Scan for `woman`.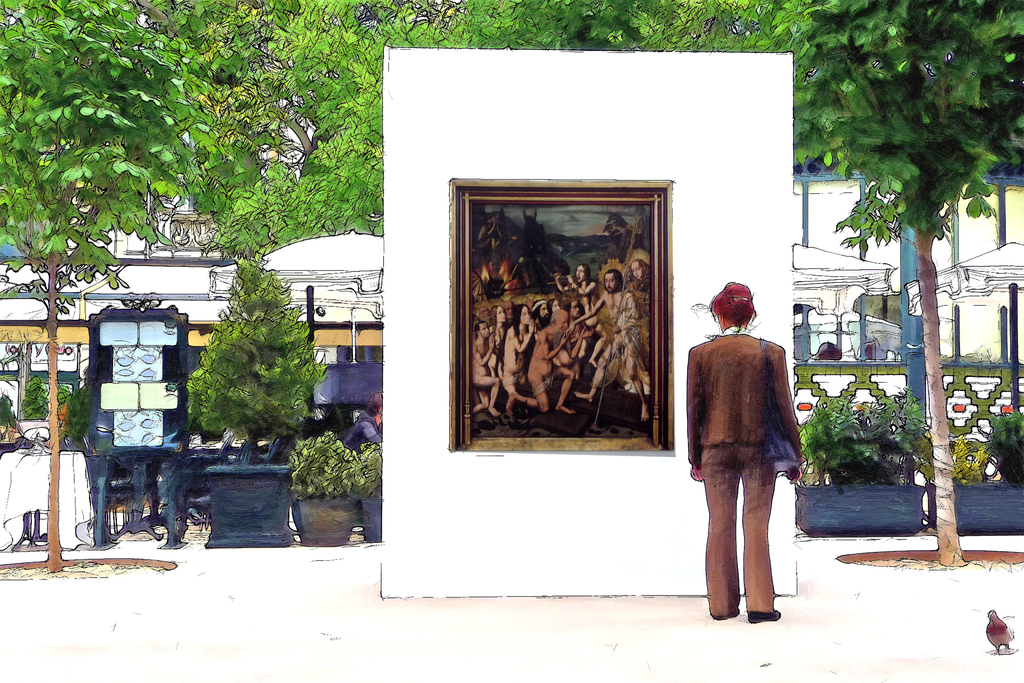
Scan result: <region>692, 289, 806, 614</region>.
